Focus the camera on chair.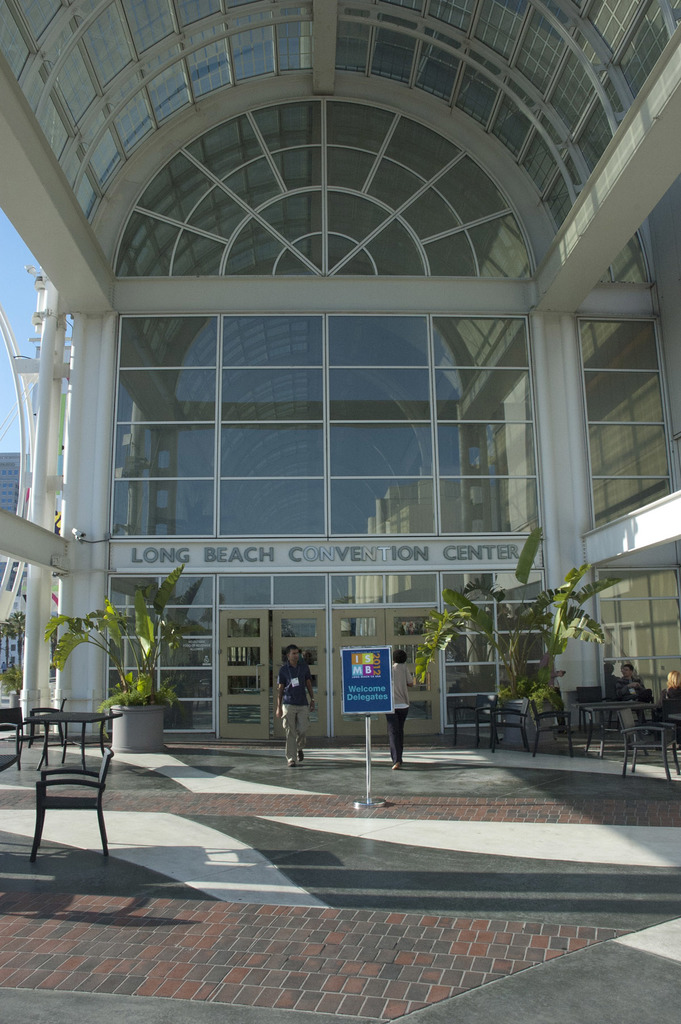
Focus region: rect(451, 693, 495, 746).
